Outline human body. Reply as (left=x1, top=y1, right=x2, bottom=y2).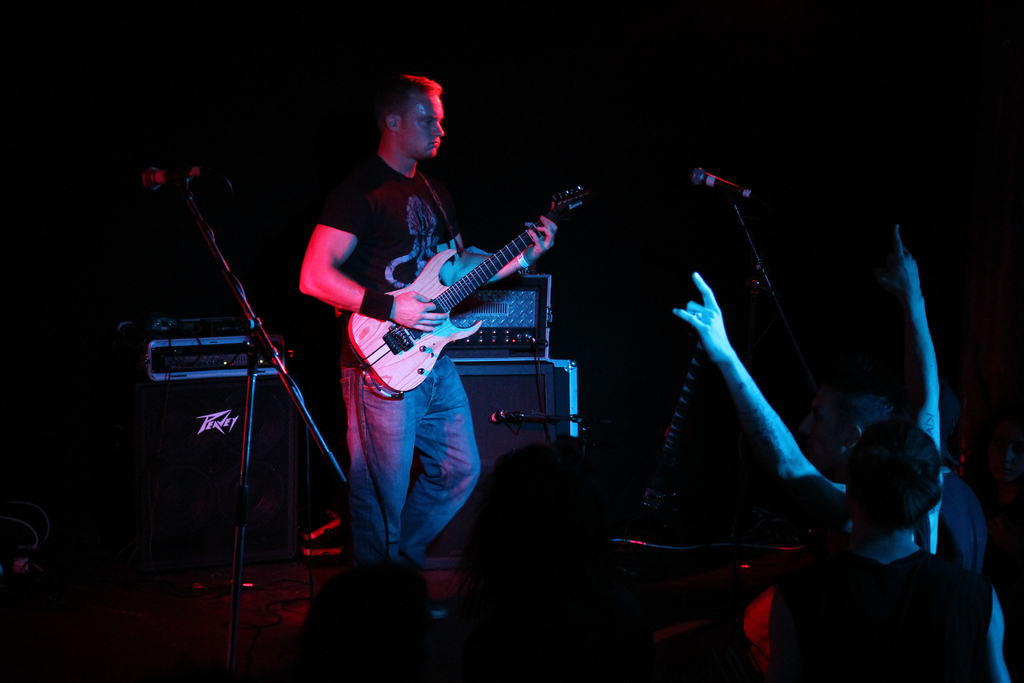
(left=323, top=62, right=553, bottom=613).
